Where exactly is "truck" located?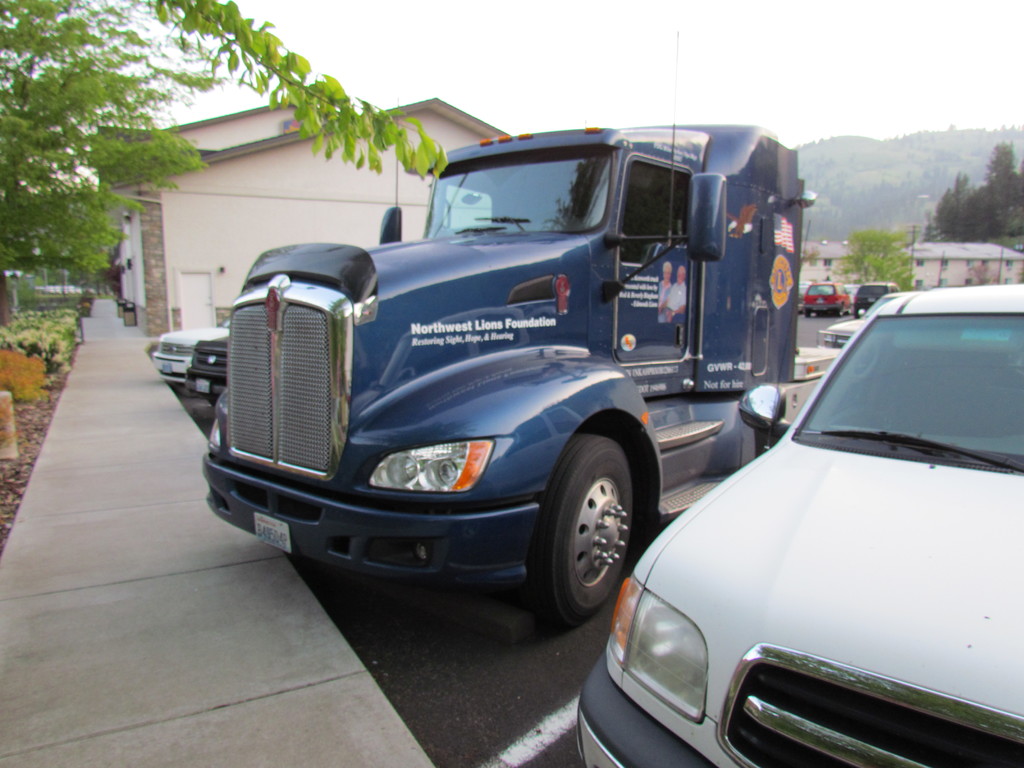
Its bounding box is x1=182, y1=106, x2=833, y2=648.
